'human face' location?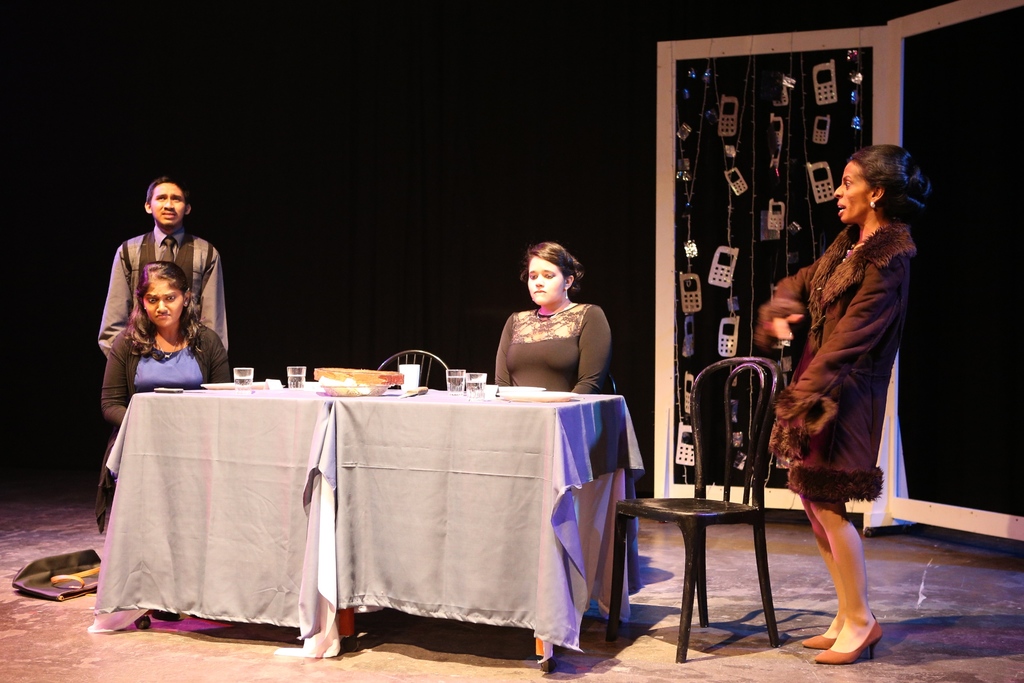
829:160:870:226
